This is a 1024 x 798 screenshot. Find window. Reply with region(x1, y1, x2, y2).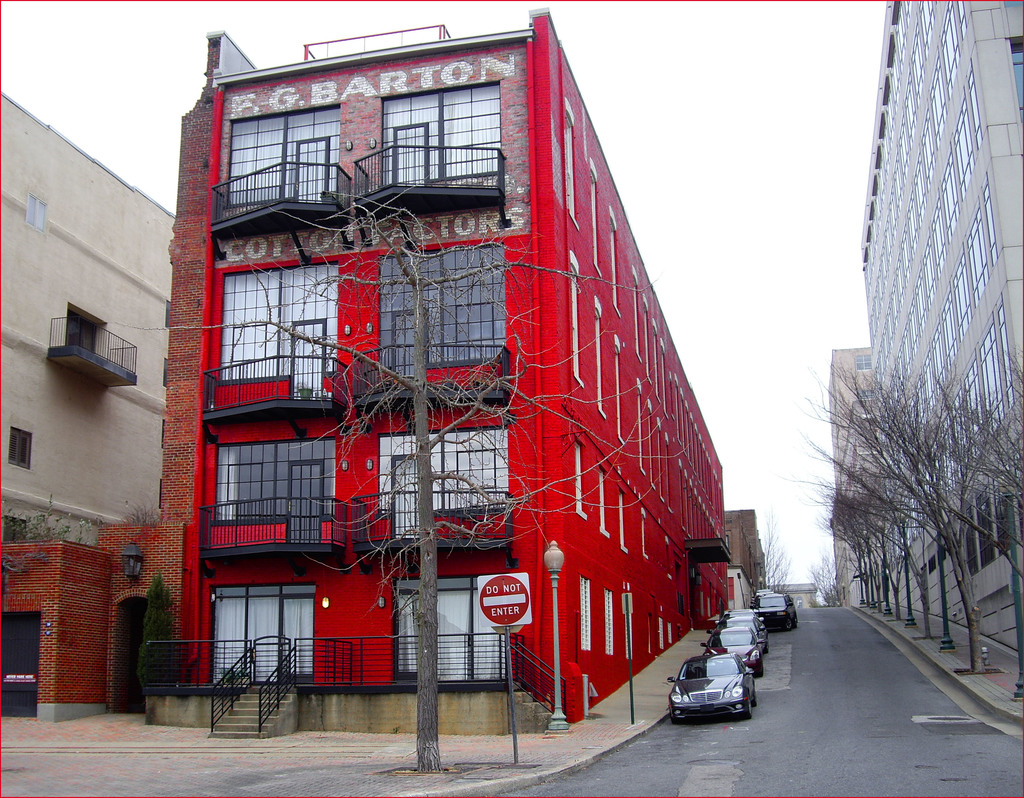
region(383, 430, 520, 547).
